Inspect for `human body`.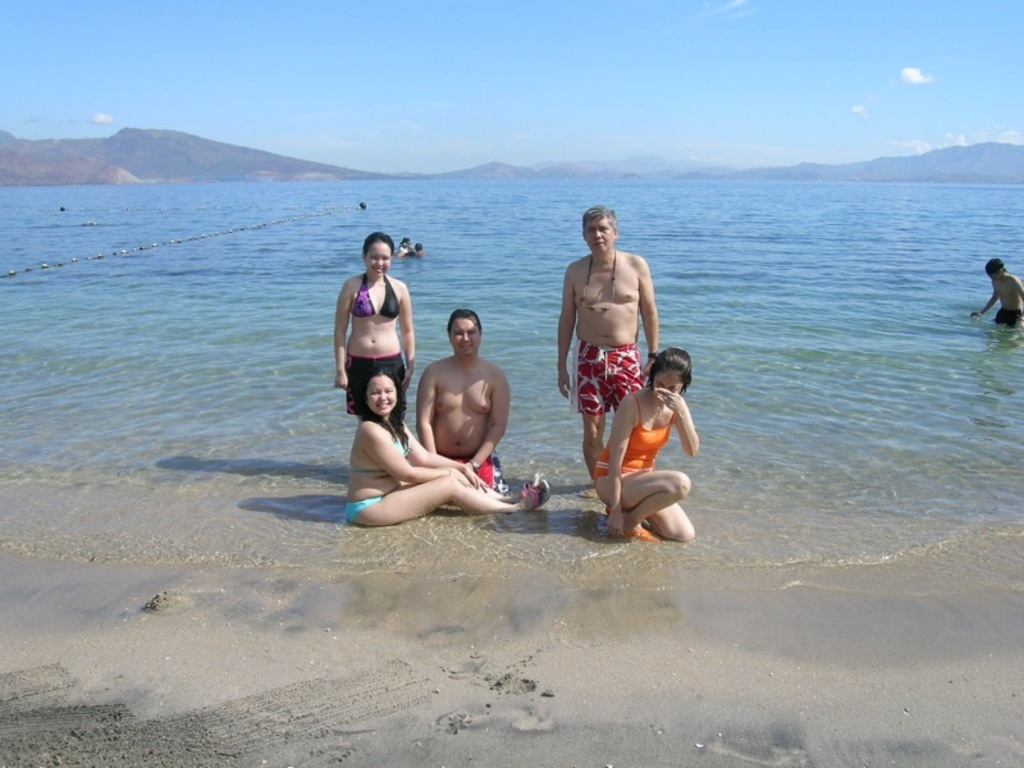
Inspection: 598:392:696:540.
